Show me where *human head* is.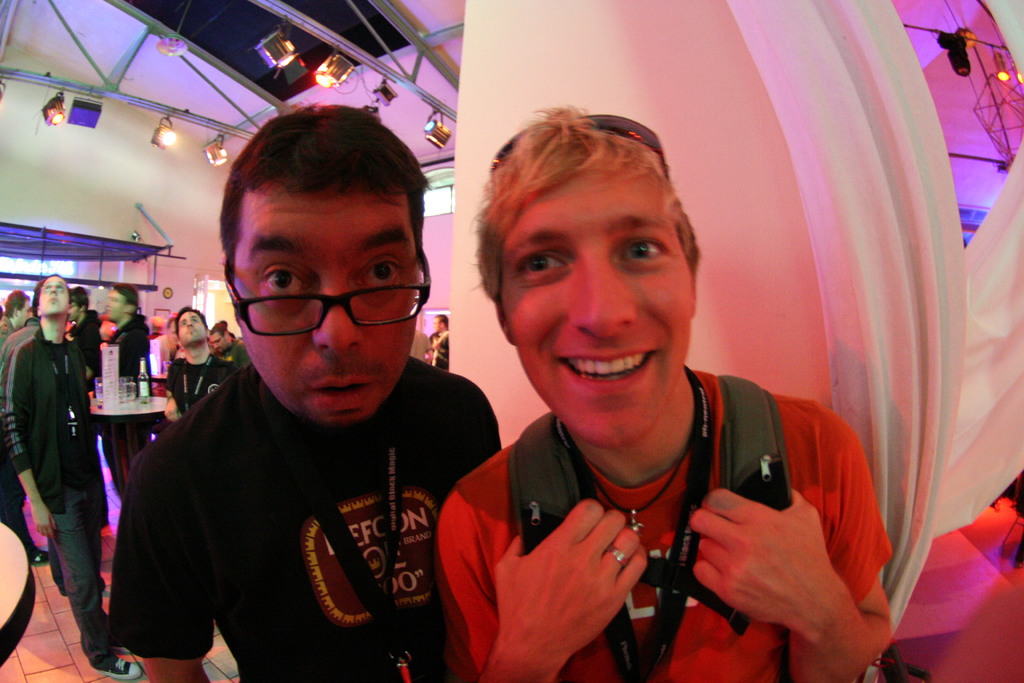
*human head* is at l=214, t=105, r=430, b=395.
